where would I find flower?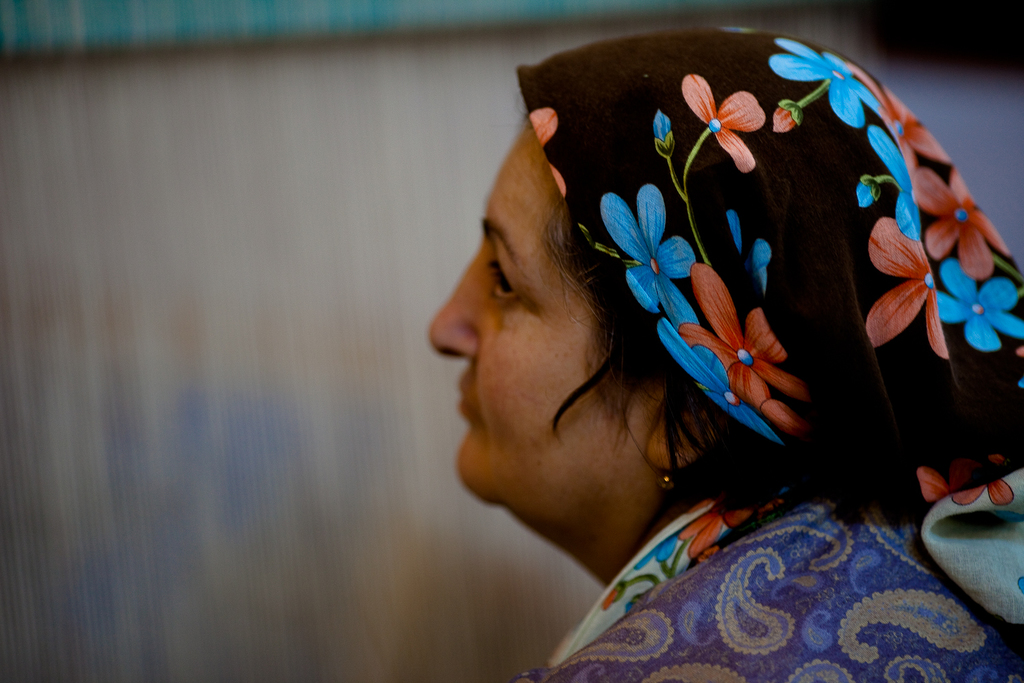
At <region>986, 455, 1002, 466</region>.
